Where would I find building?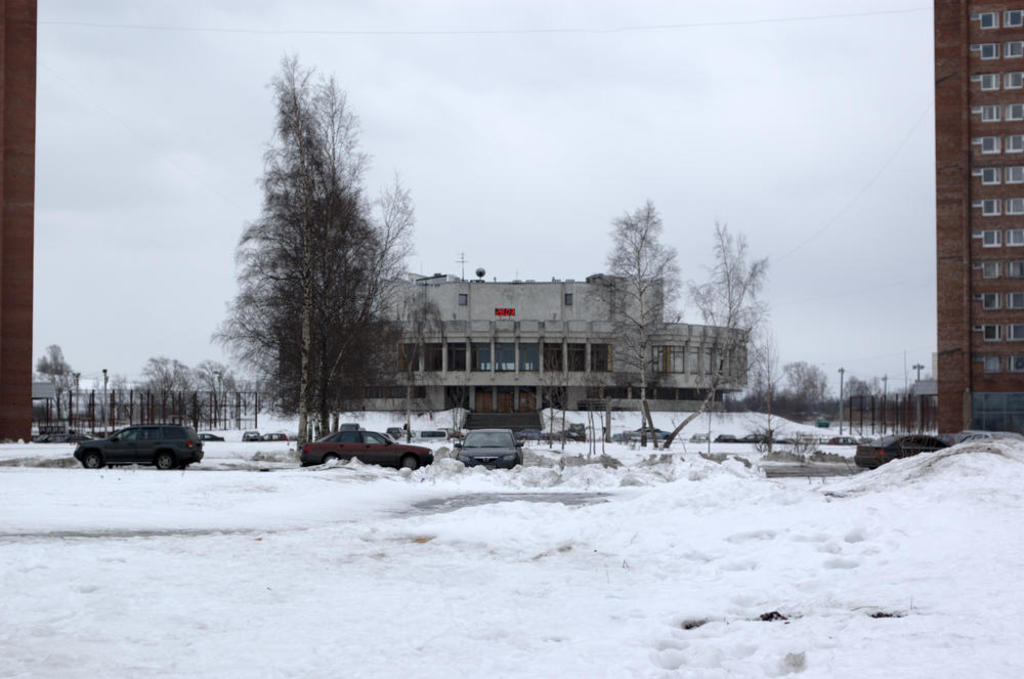
At locate(935, 0, 1023, 430).
